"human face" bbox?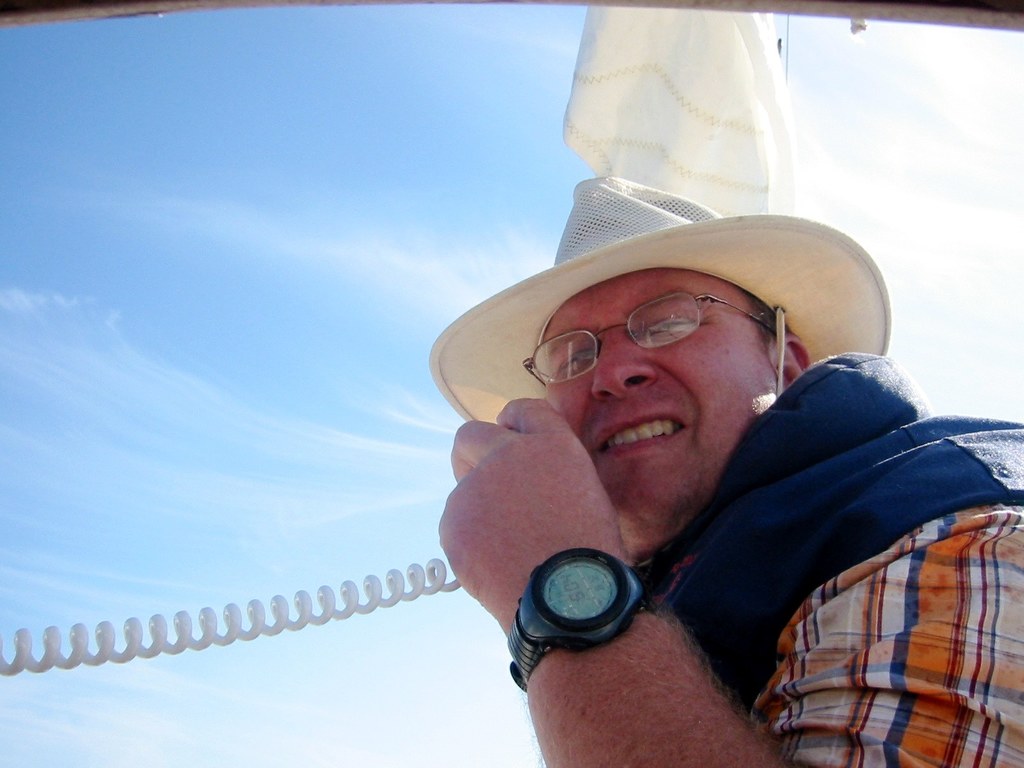
533 266 778 539
